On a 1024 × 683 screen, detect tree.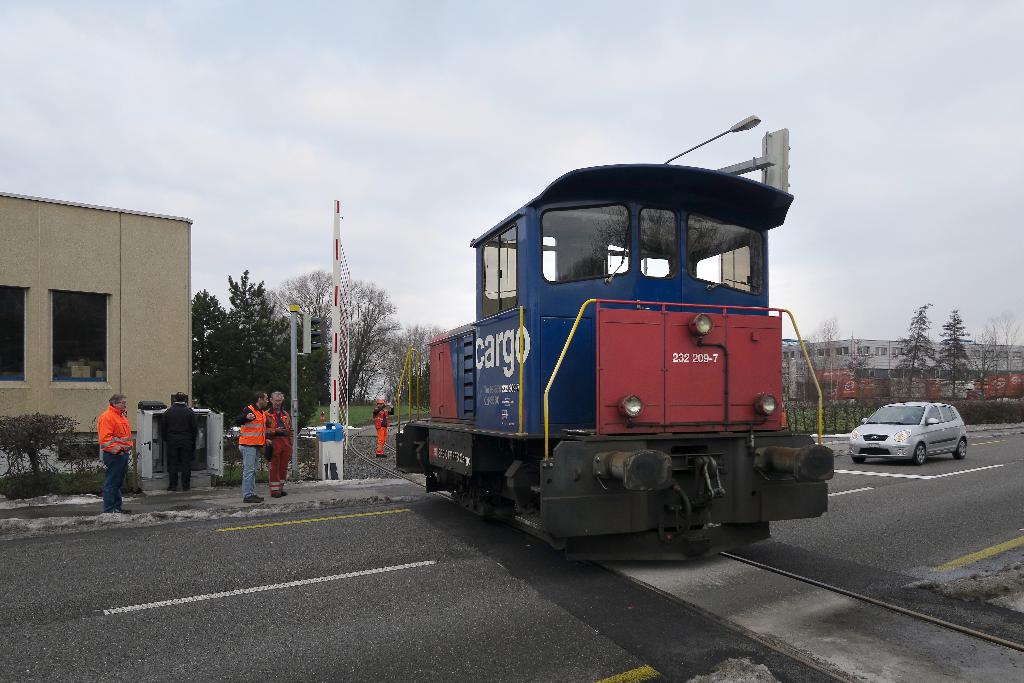
962 322 996 399.
